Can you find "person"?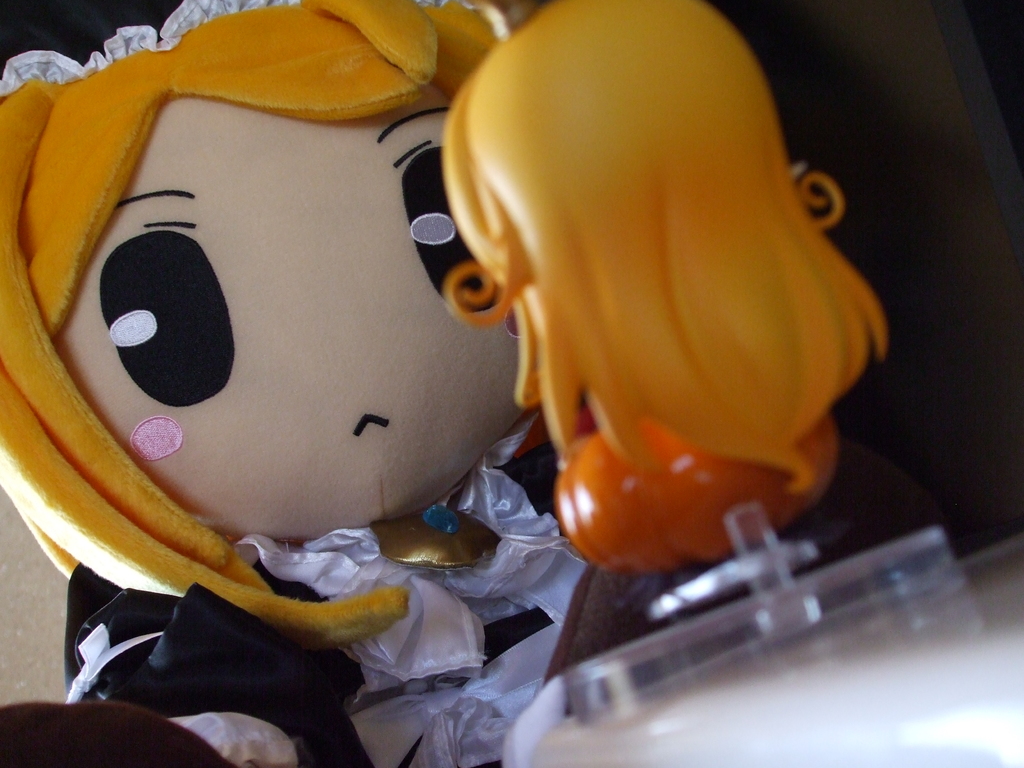
Yes, bounding box: x1=0, y1=0, x2=523, y2=767.
